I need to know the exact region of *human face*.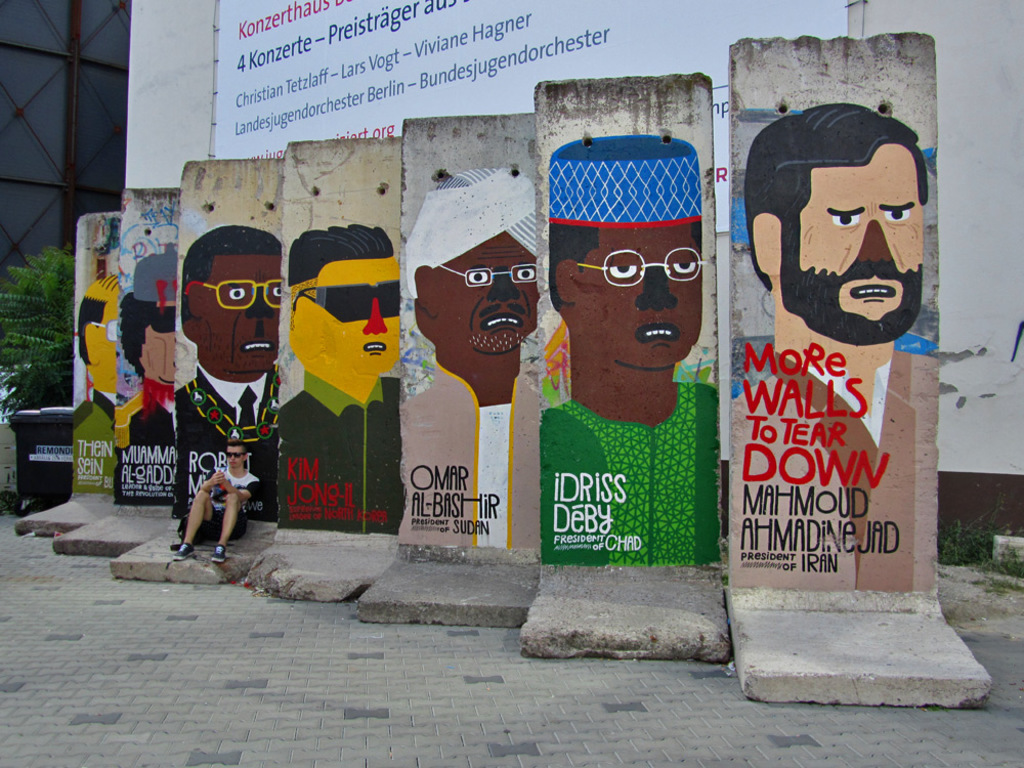
Region: 89, 293, 115, 389.
